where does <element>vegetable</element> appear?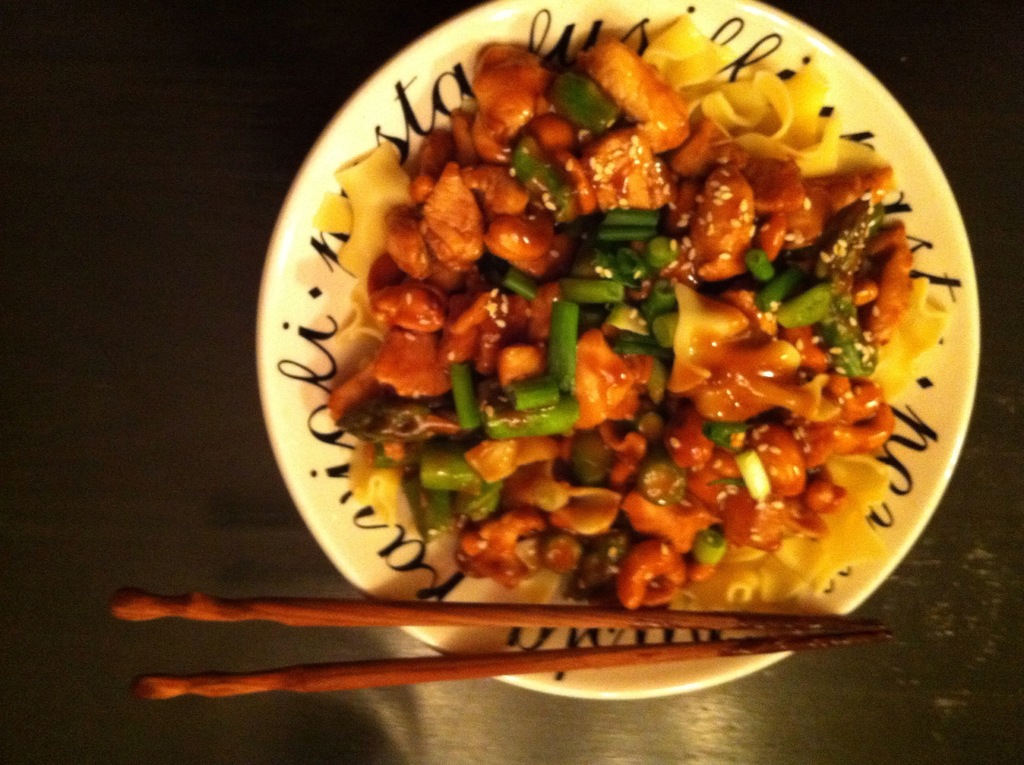
Appears at locate(559, 278, 639, 307).
